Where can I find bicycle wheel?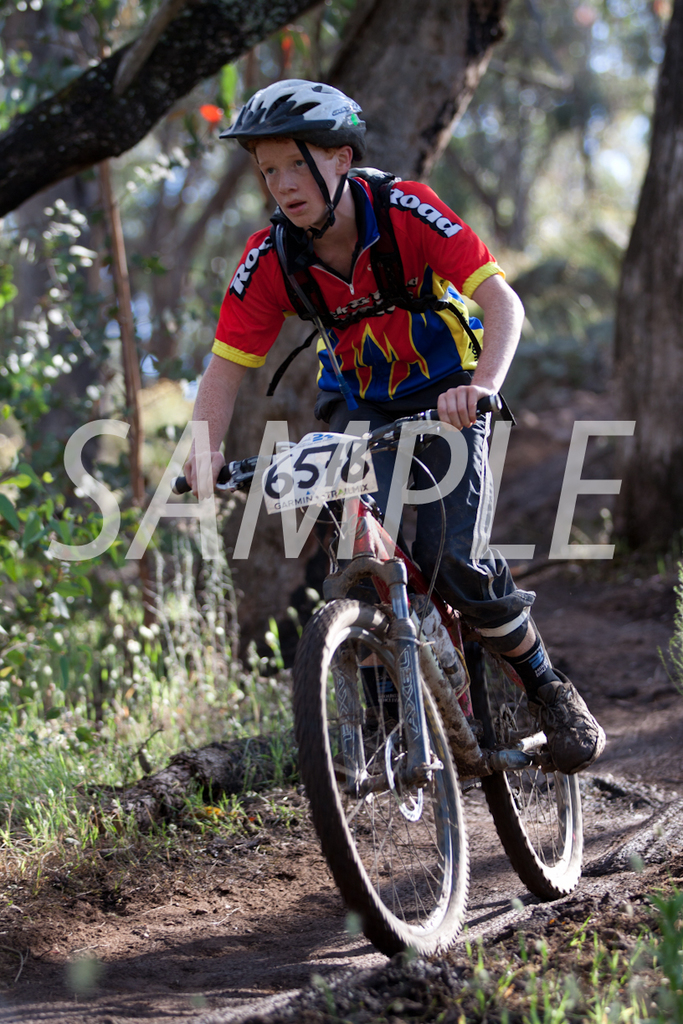
You can find it at x1=288 y1=590 x2=473 y2=975.
